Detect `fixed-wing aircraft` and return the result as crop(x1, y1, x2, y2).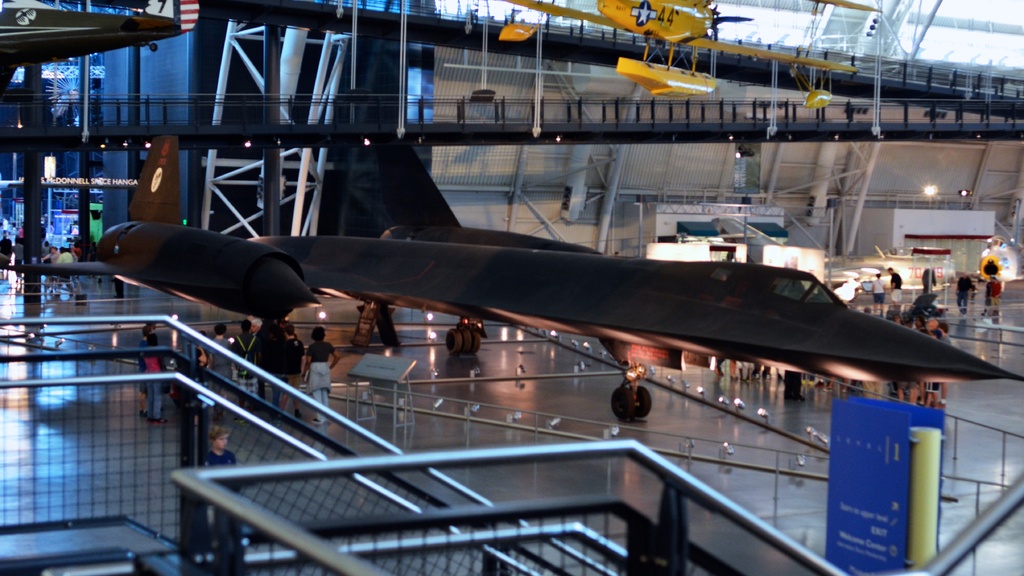
crop(870, 199, 1023, 292).
